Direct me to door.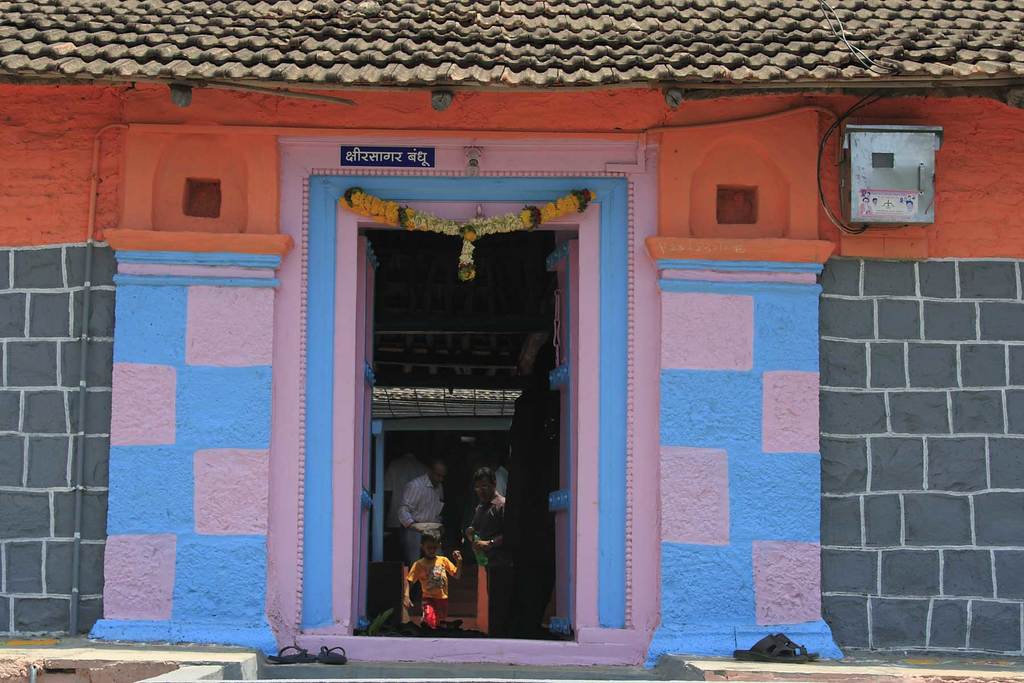
Direction: [315,170,598,639].
